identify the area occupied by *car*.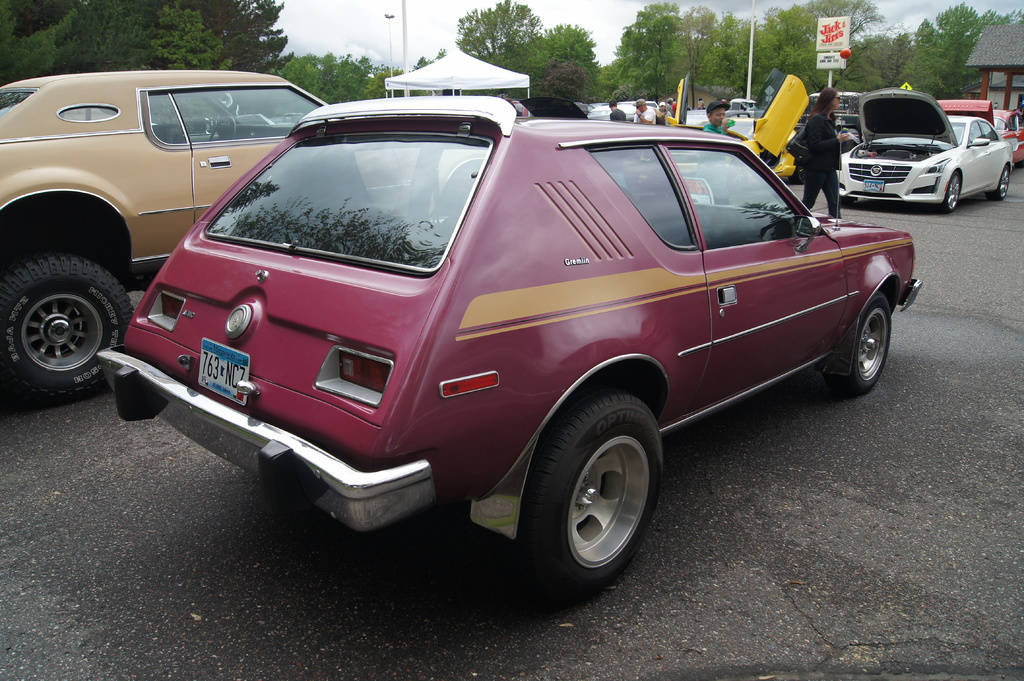
Area: left=0, top=71, right=488, bottom=397.
